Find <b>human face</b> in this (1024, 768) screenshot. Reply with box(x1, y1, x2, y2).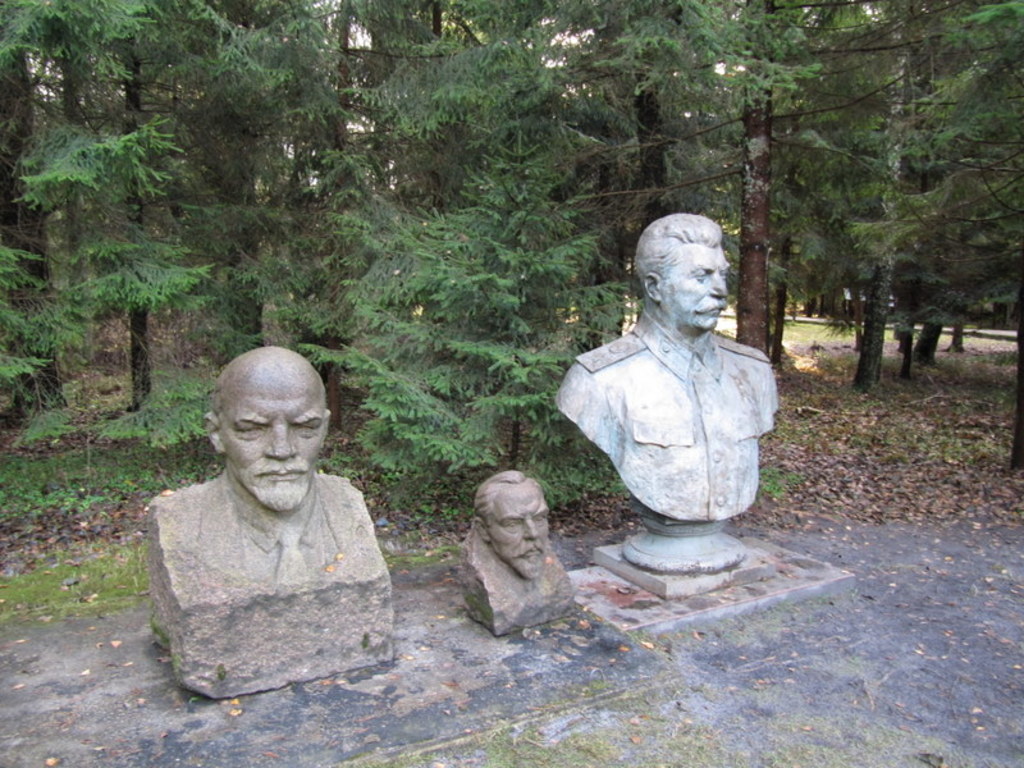
box(488, 484, 557, 580).
